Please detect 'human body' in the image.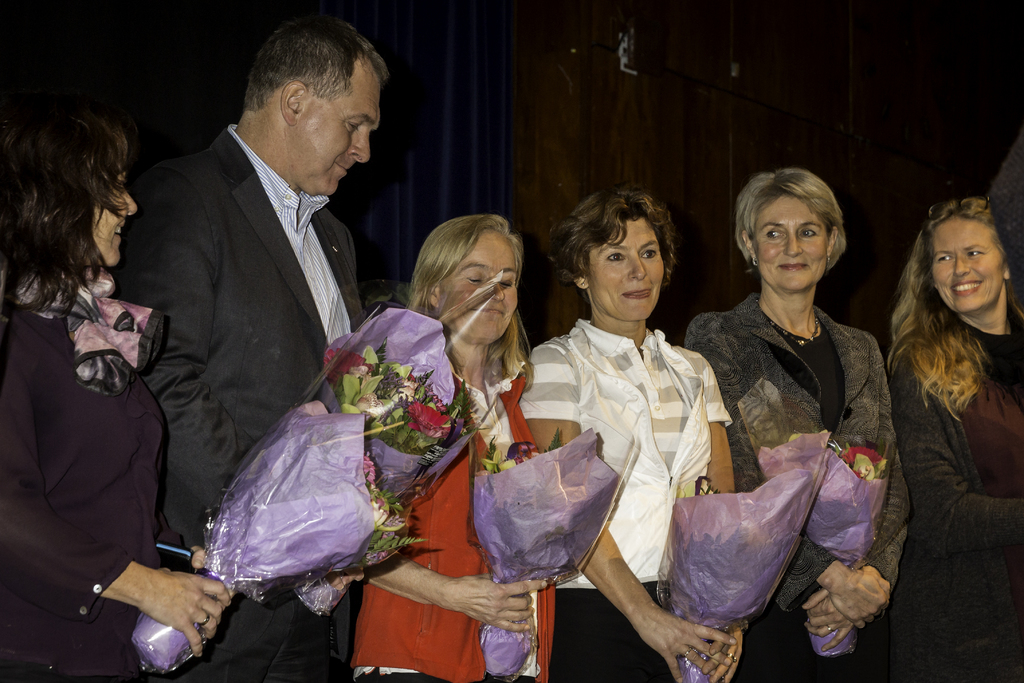
(514,187,737,682).
